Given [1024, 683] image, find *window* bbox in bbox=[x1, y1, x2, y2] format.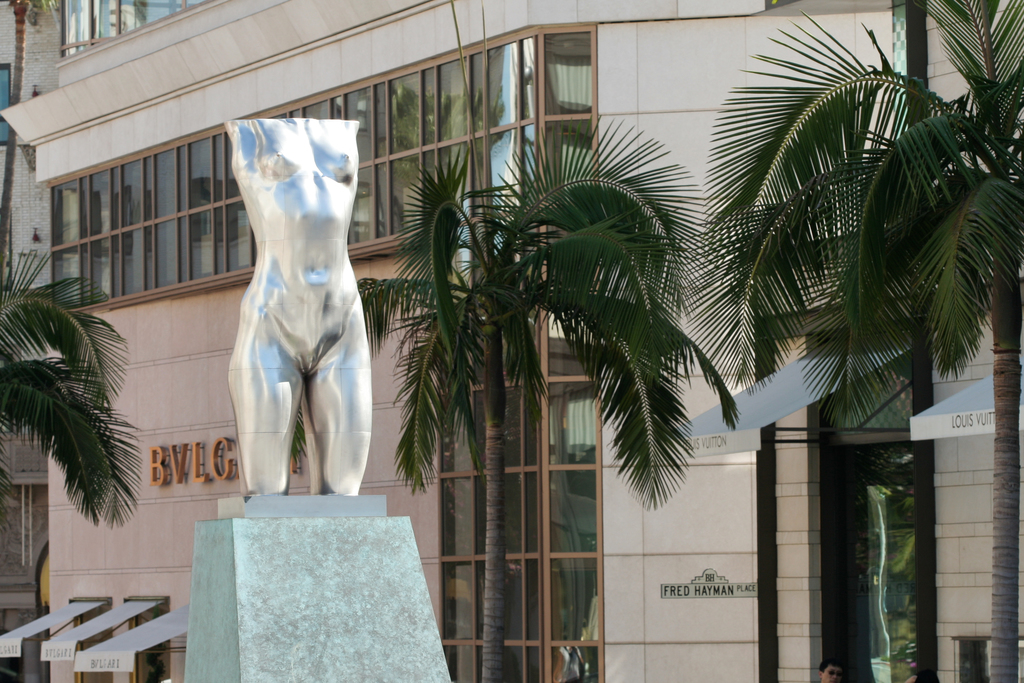
bbox=[43, 24, 604, 682].
